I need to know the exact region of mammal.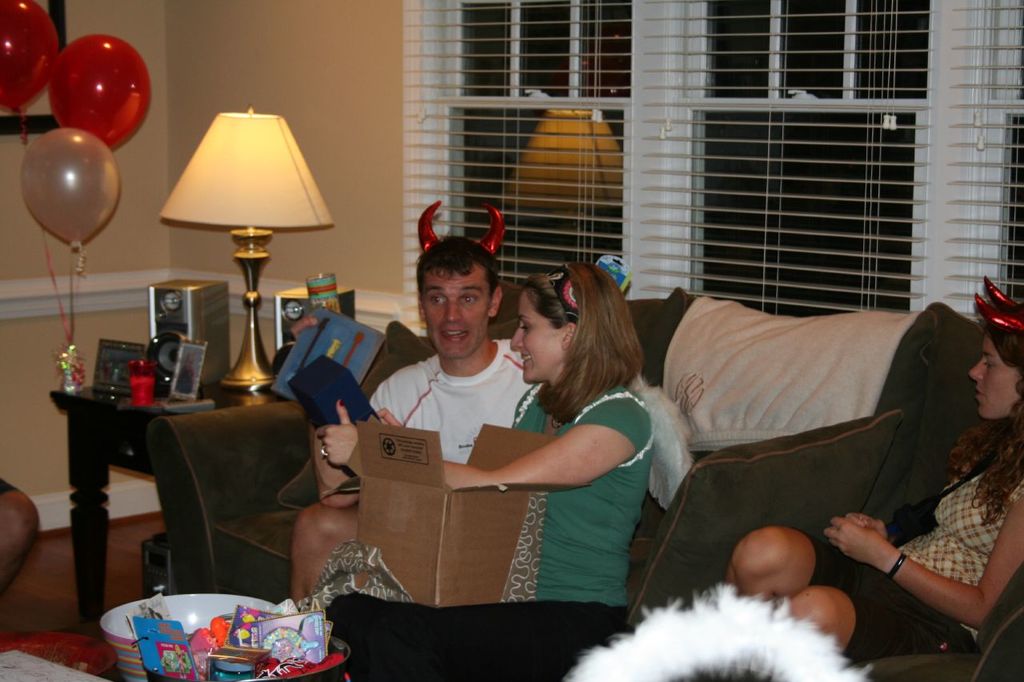
Region: <region>728, 278, 1023, 658</region>.
